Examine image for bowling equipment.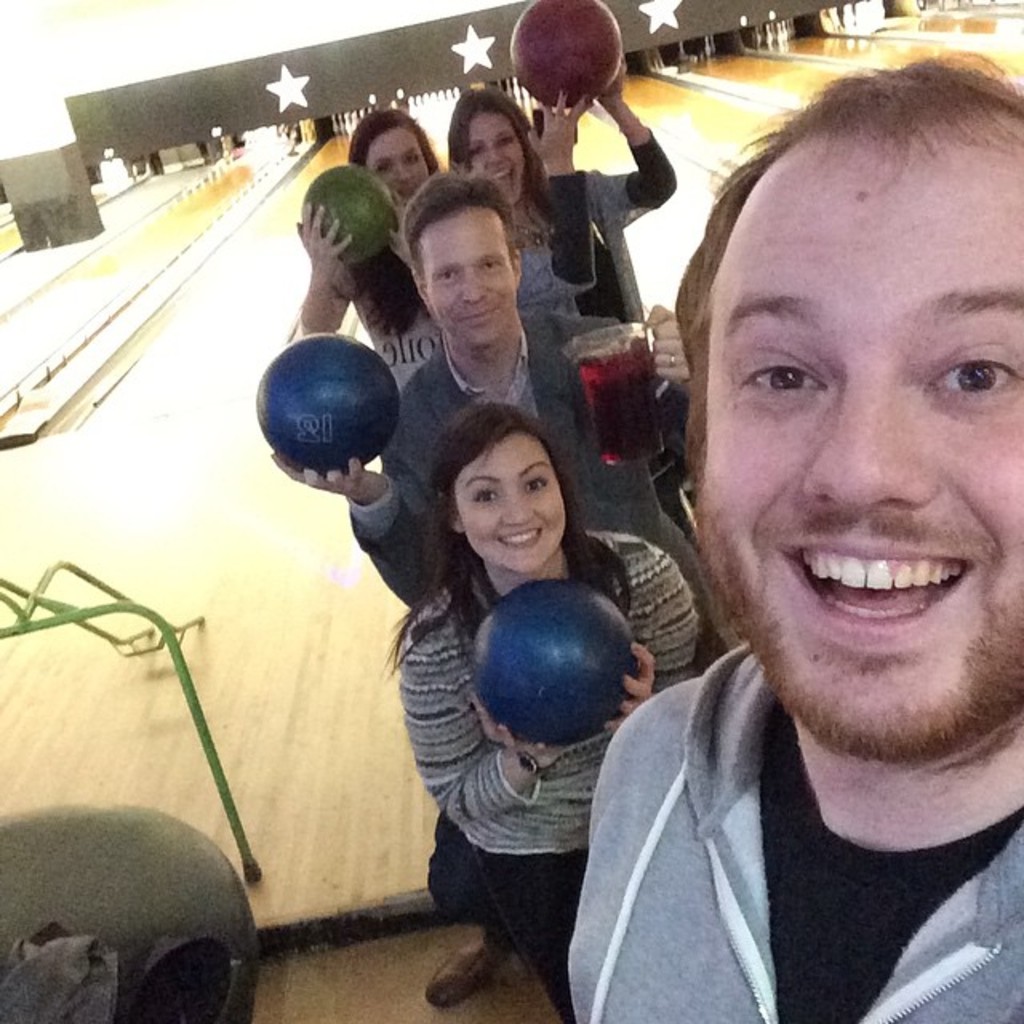
Examination result: Rect(469, 570, 651, 755).
